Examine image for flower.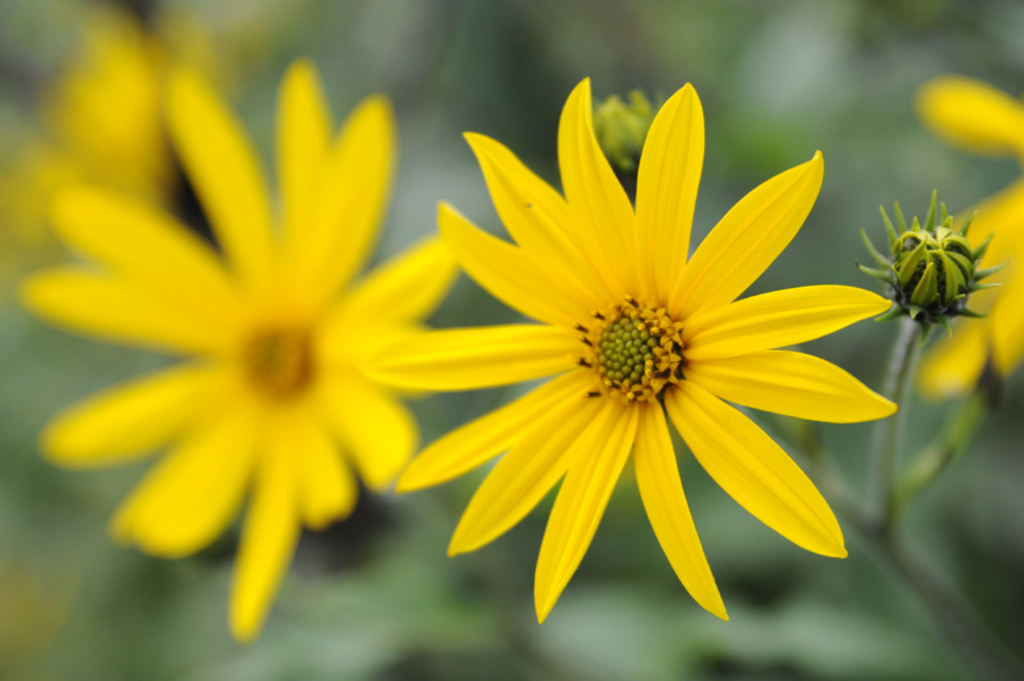
Examination result: bbox(855, 190, 1000, 332).
